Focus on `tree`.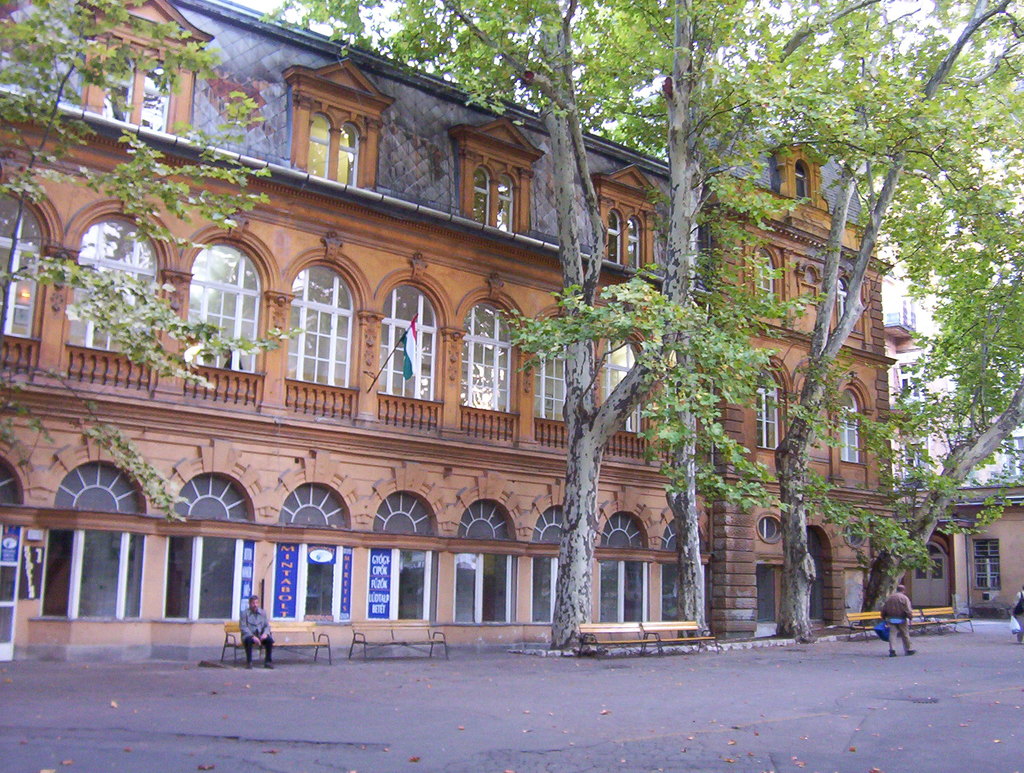
Focused at bbox=(0, 0, 310, 530).
